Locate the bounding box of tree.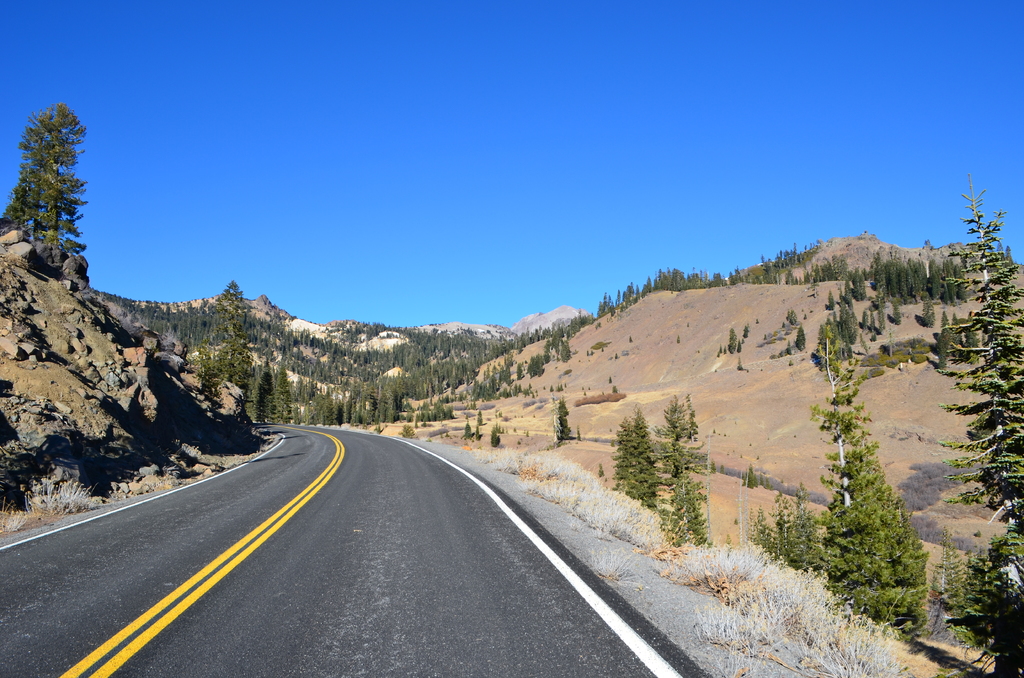
Bounding box: (929, 174, 1023, 677).
